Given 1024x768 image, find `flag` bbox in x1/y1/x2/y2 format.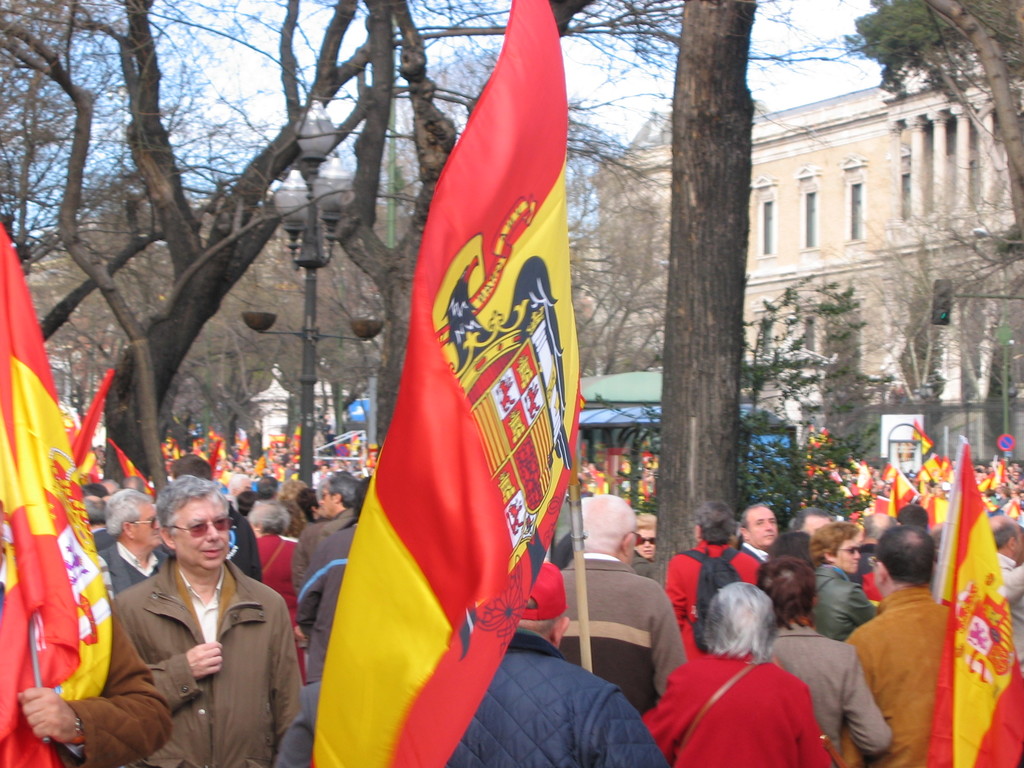
925/490/956/538.
